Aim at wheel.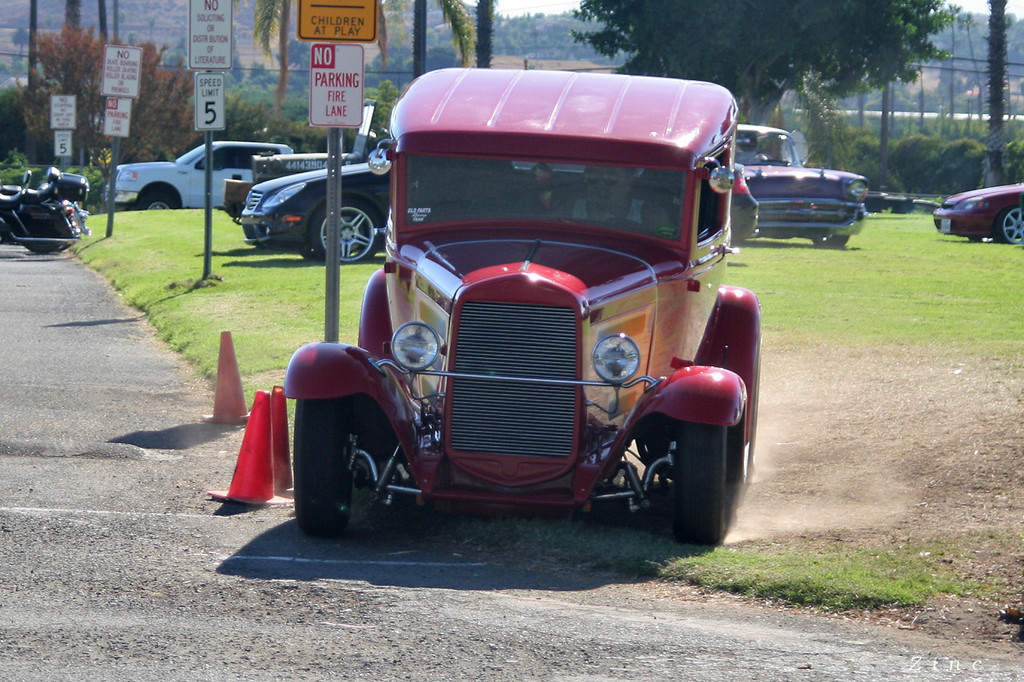
Aimed at [left=55, top=243, right=70, bottom=253].
